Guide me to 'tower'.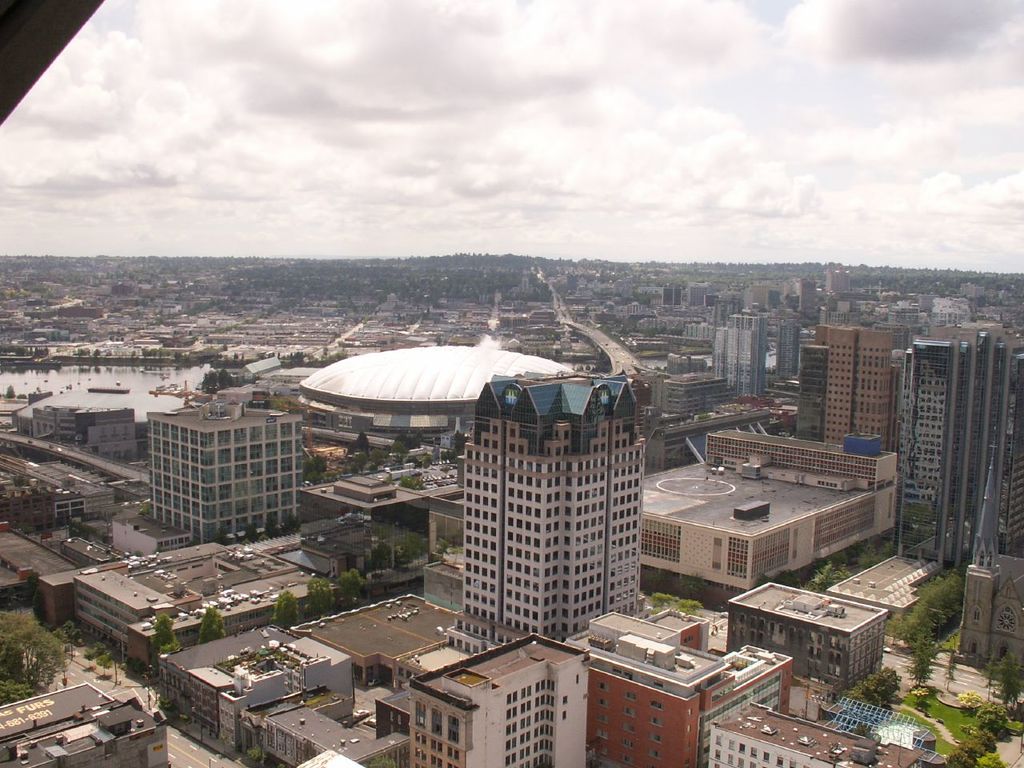
Guidance: [x1=438, y1=357, x2=665, y2=682].
